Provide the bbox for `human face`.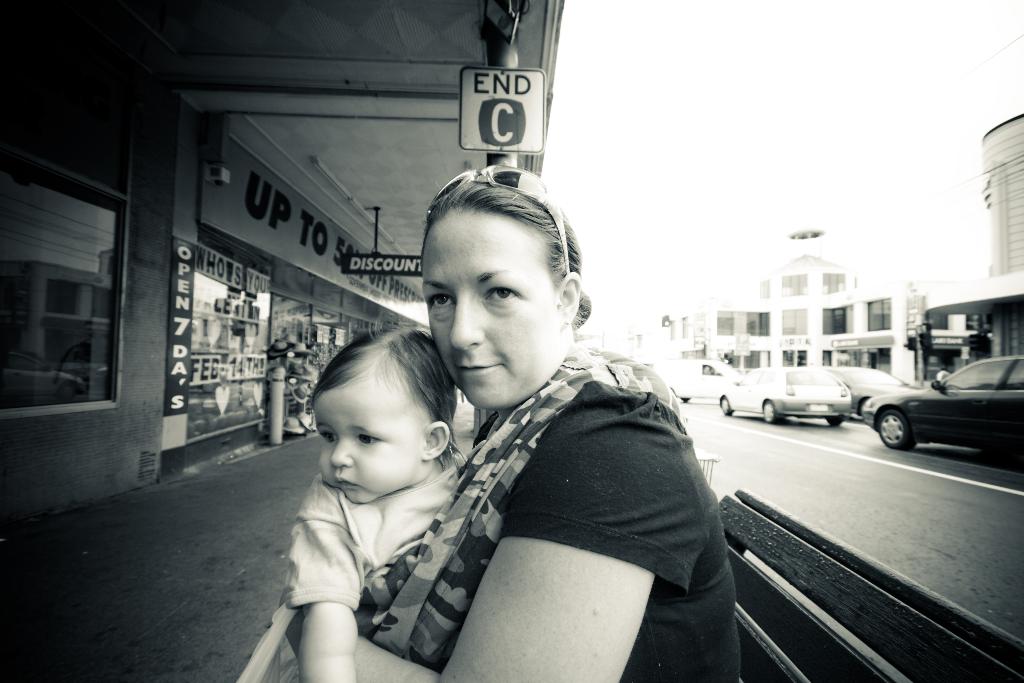
[418,208,563,410].
